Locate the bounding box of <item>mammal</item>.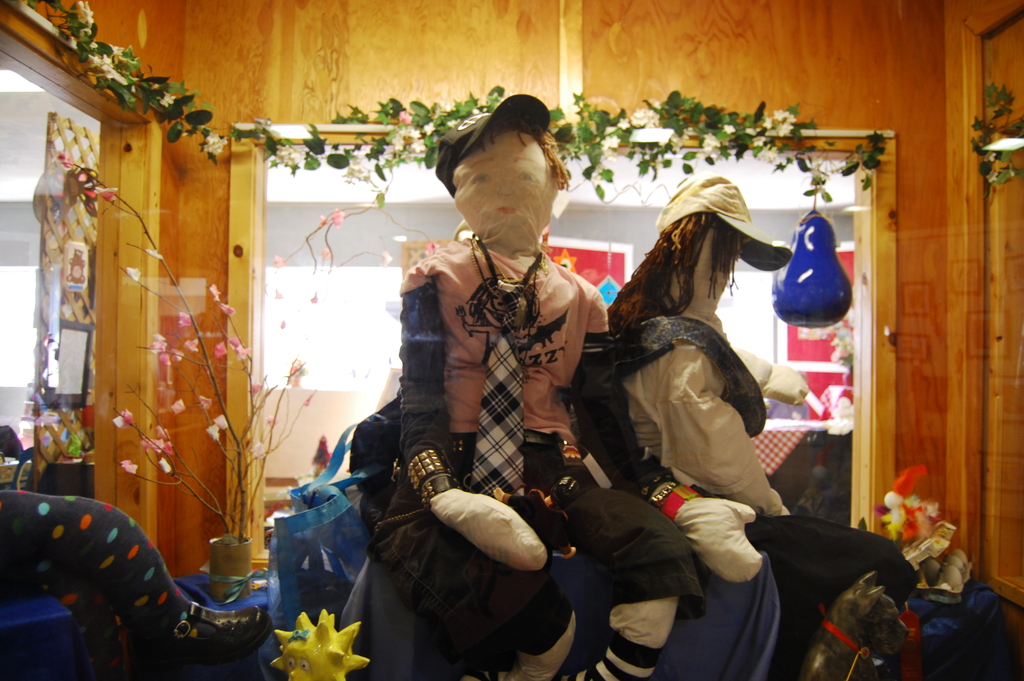
Bounding box: [x1=366, y1=103, x2=764, y2=680].
